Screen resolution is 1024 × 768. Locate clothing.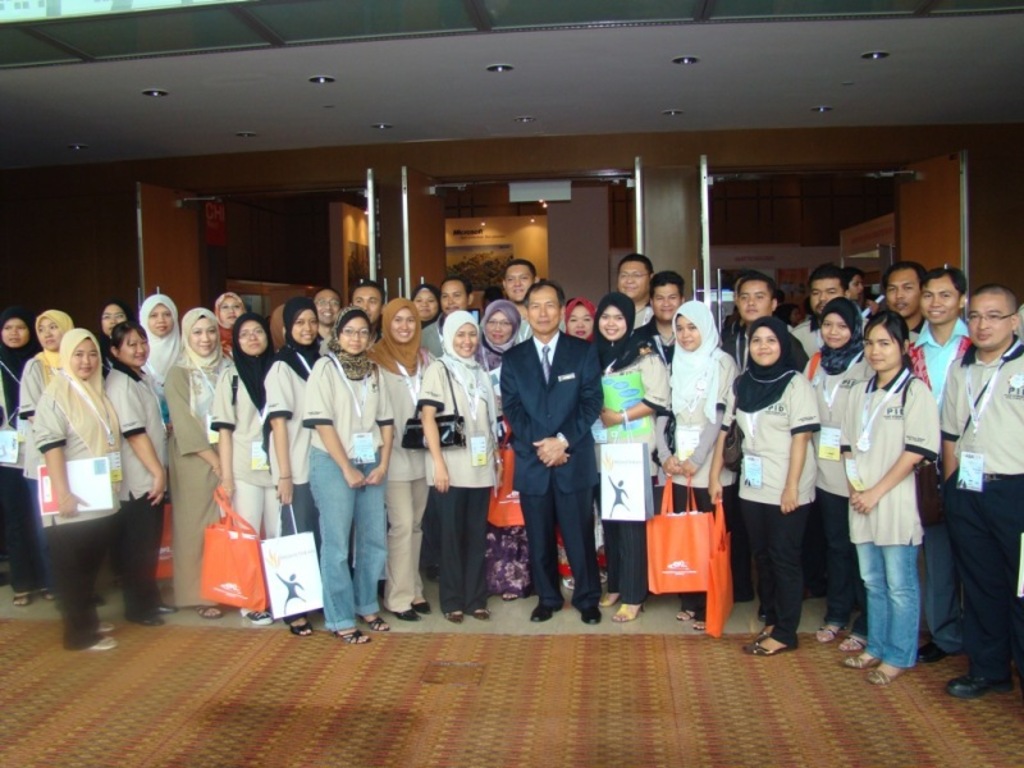
163 356 216 607.
